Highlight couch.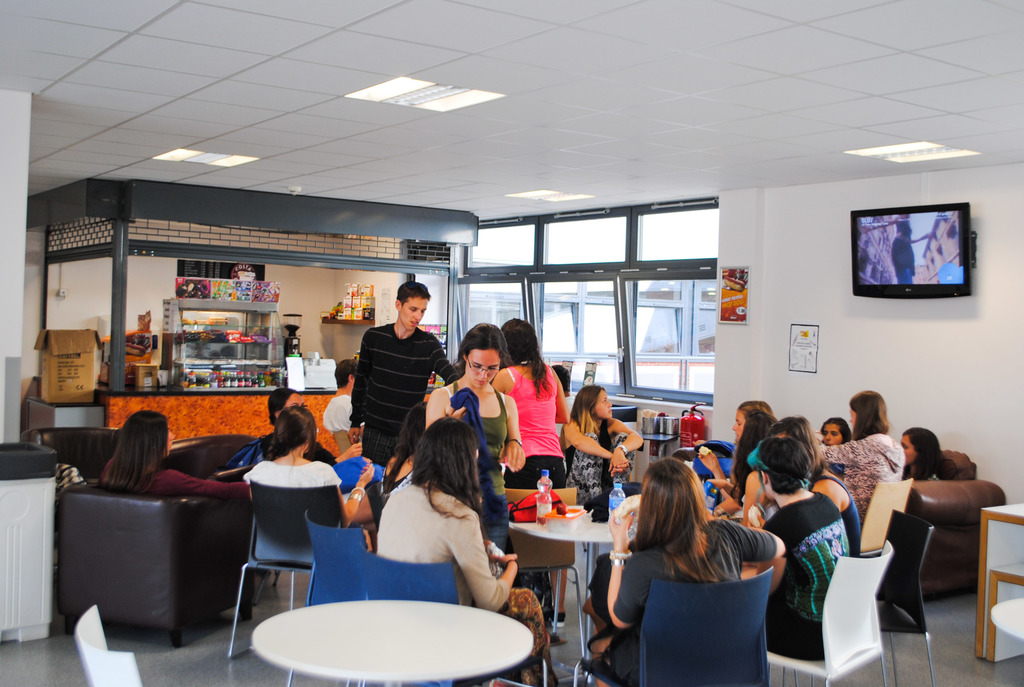
Highlighted region: [x1=900, y1=448, x2=1009, y2=607].
